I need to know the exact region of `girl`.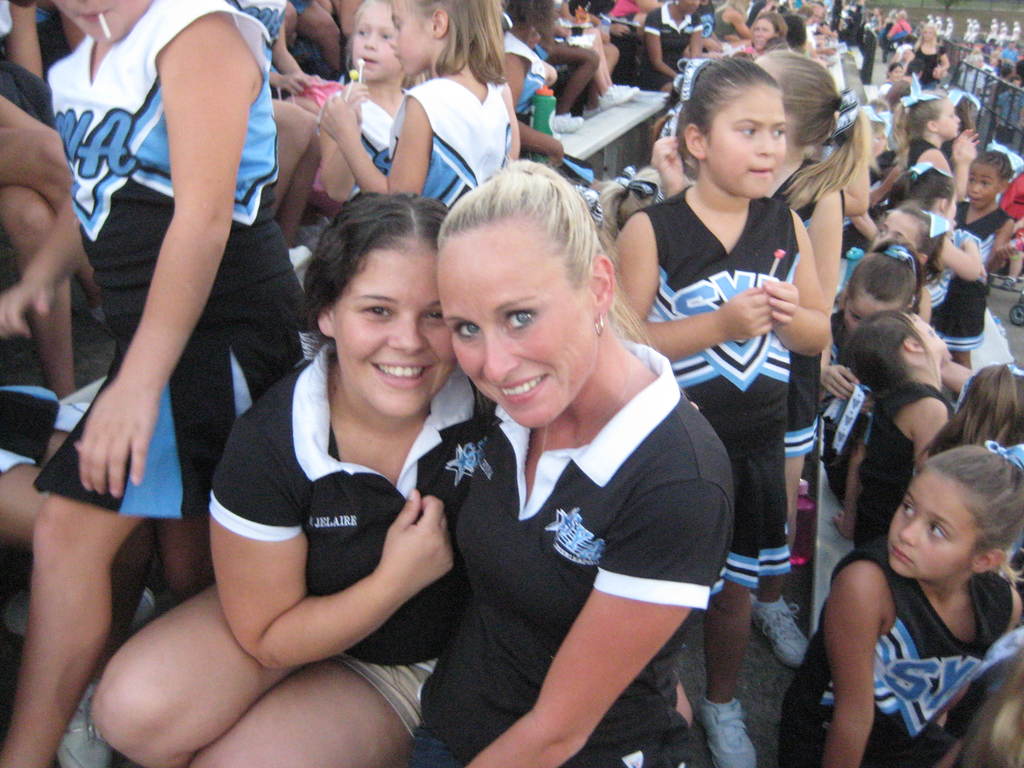
Region: box(83, 191, 494, 767).
